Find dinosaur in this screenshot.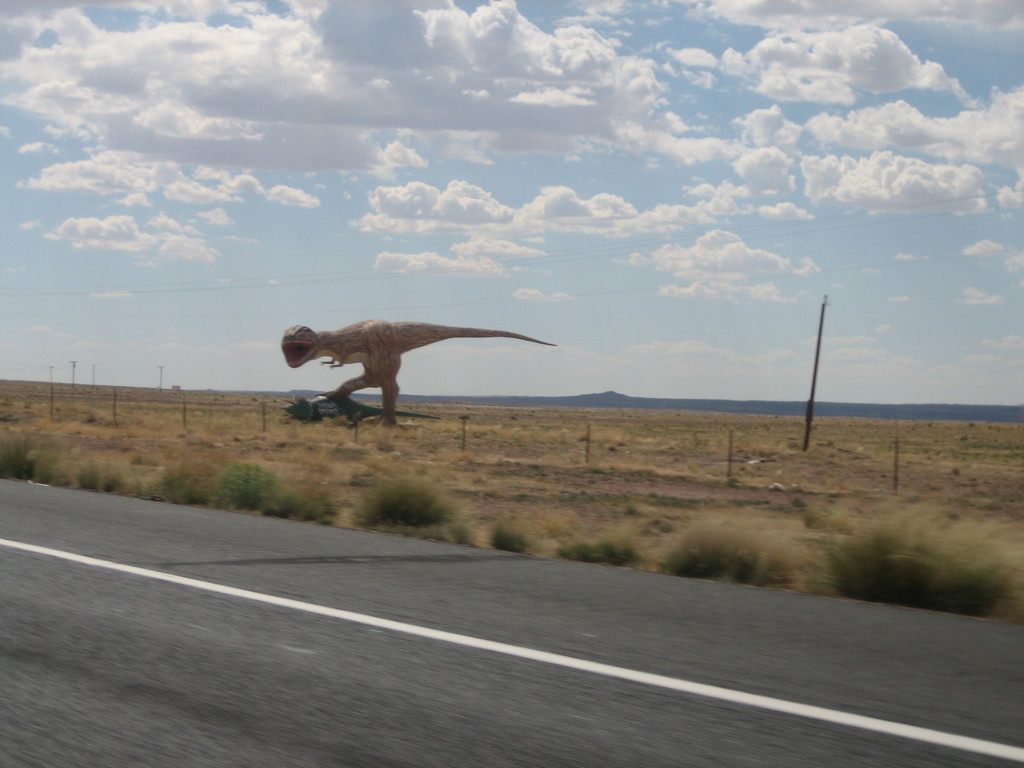
The bounding box for dinosaur is rect(282, 385, 445, 425).
